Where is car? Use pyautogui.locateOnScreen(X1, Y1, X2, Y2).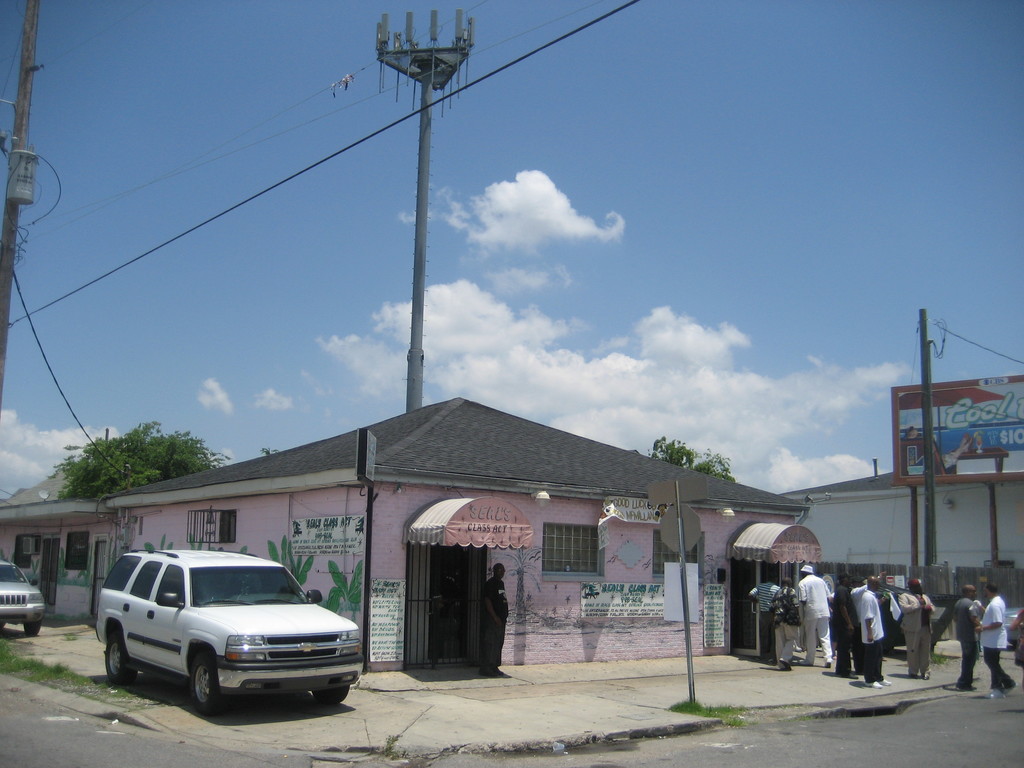
pyautogui.locateOnScreen(99, 544, 369, 714).
